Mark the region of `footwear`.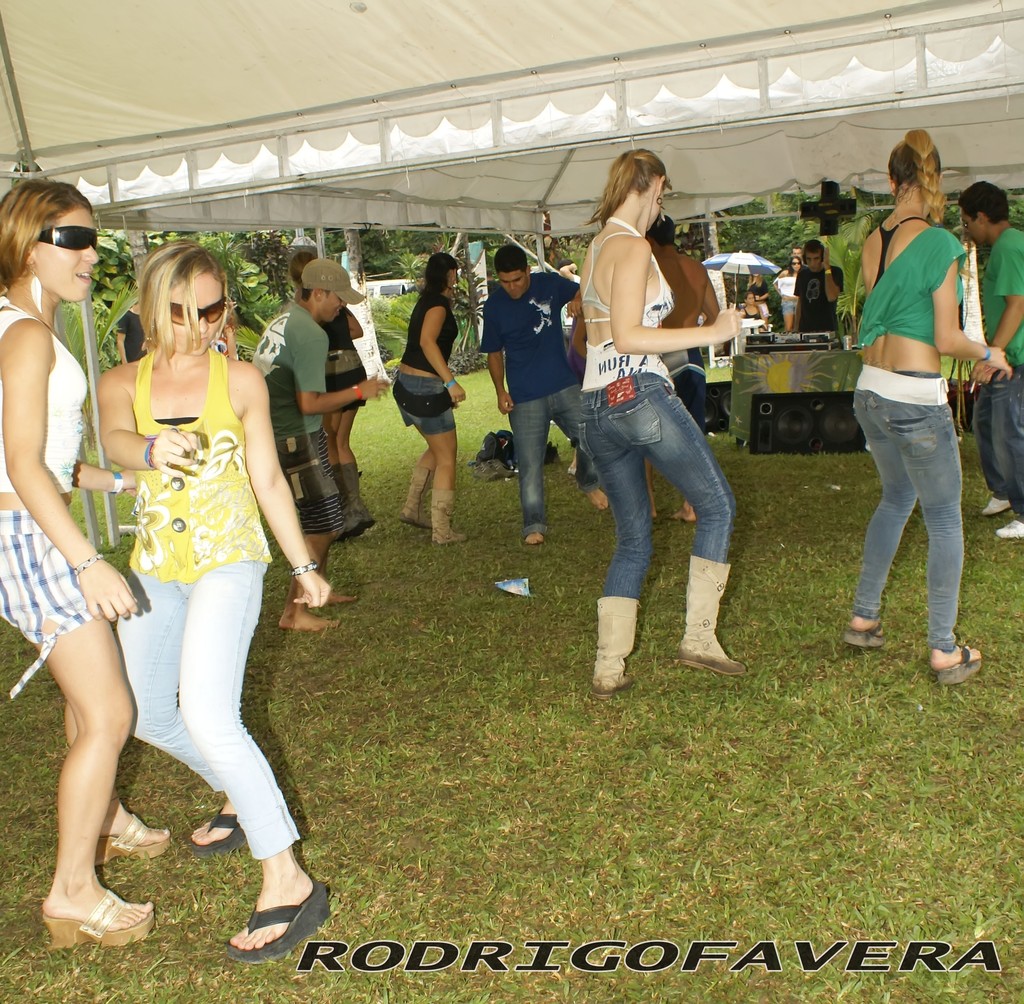
Region: 352:462:379:532.
